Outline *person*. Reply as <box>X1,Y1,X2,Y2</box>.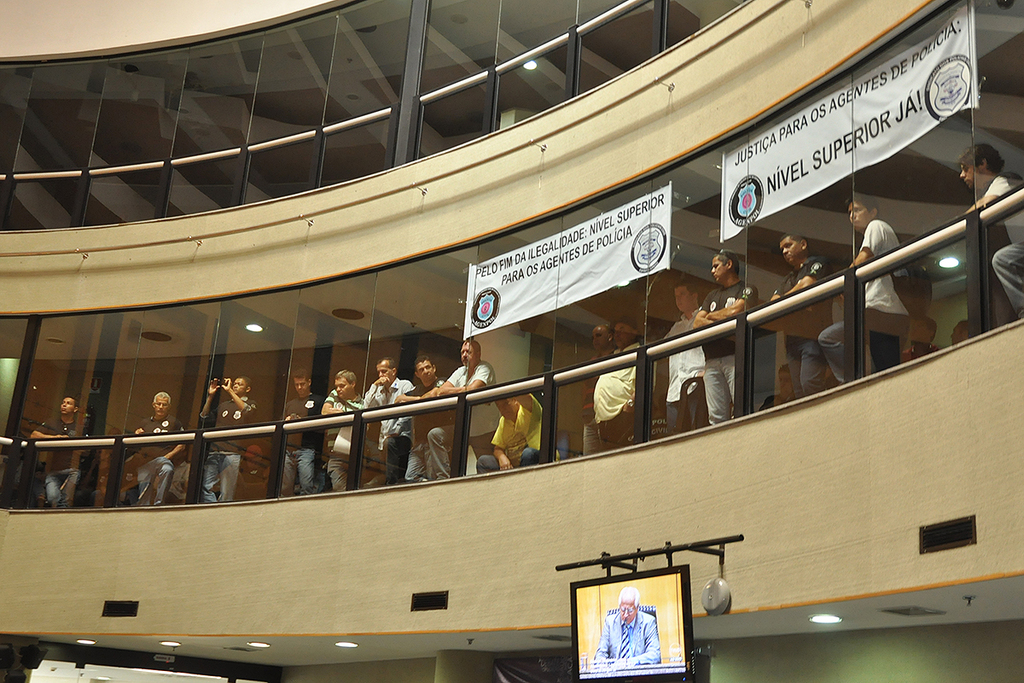
<box>484,401,546,484</box>.
